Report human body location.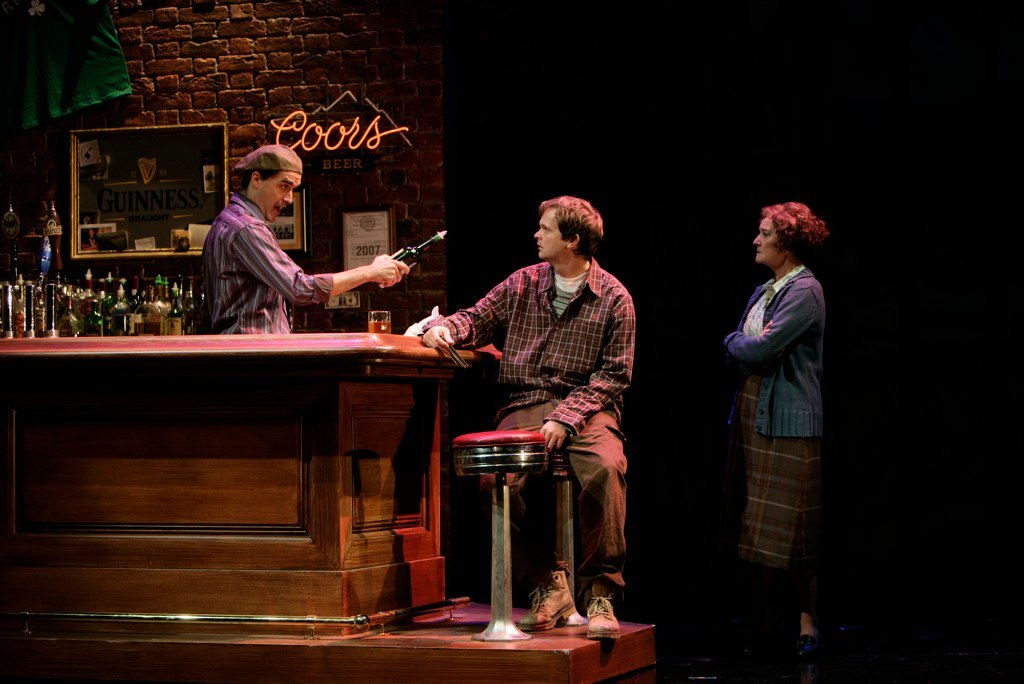
Report: pyautogui.locateOnScreen(426, 265, 638, 643).
